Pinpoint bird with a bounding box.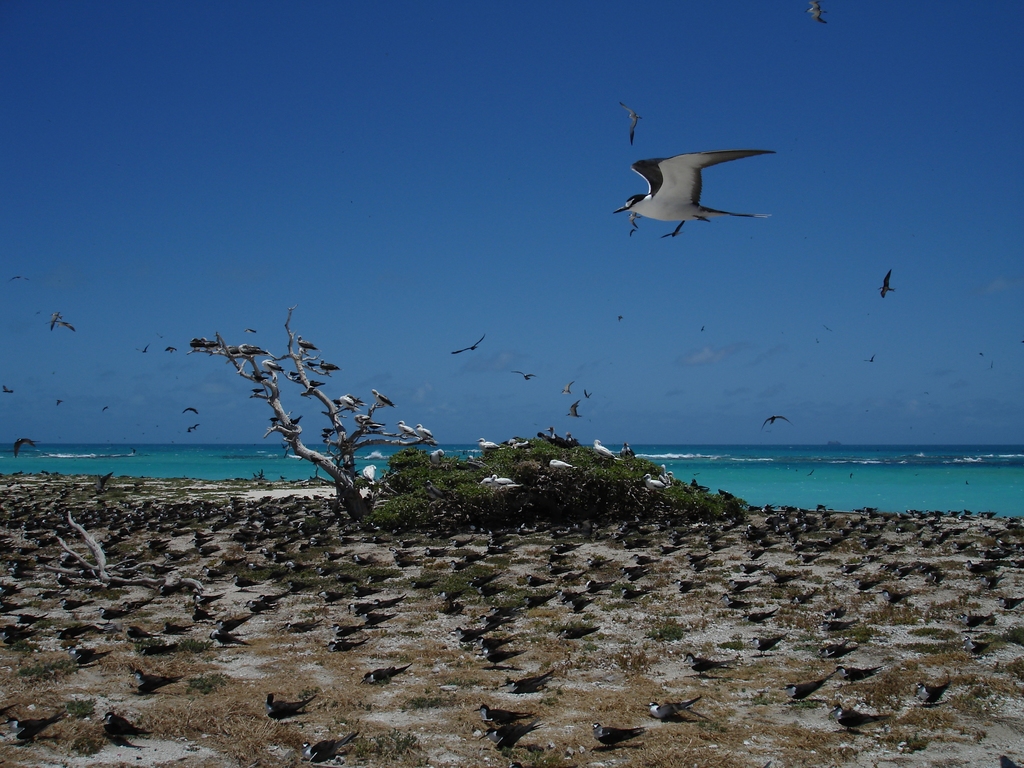
{"left": 4, "top": 385, "right": 17, "bottom": 394}.
